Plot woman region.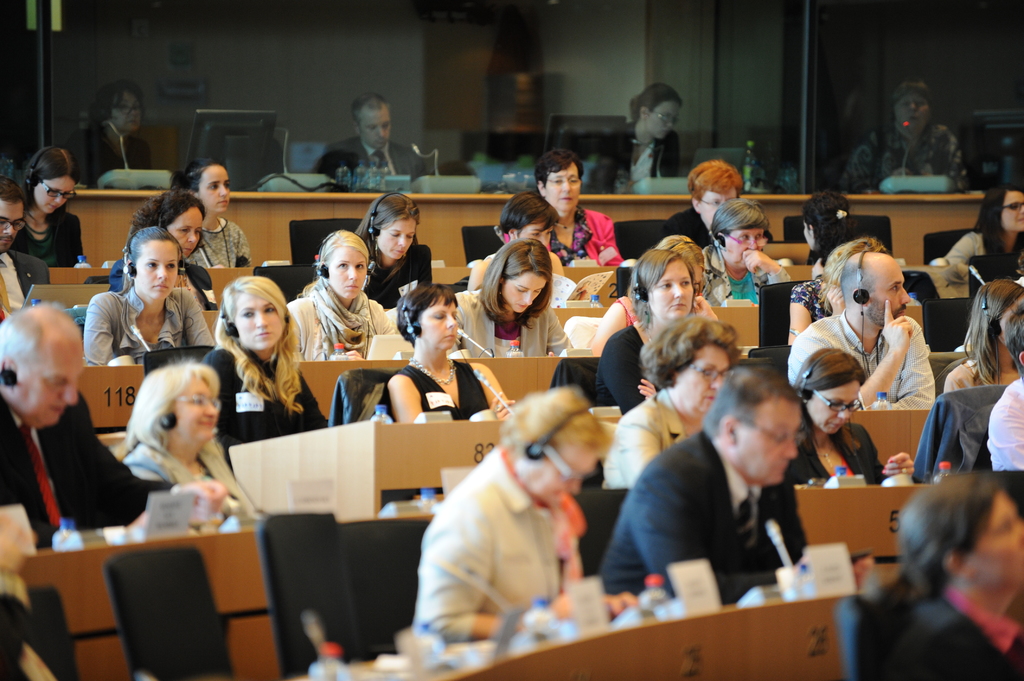
Plotted at x1=844 y1=82 x2=963 y2=195.
